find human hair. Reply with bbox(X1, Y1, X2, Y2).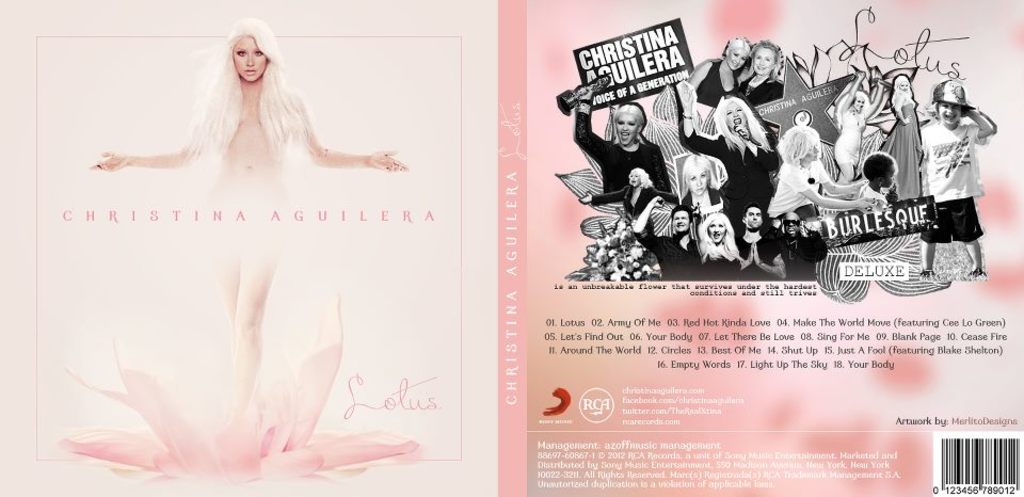
bbox(853, 92, 873, 114).
